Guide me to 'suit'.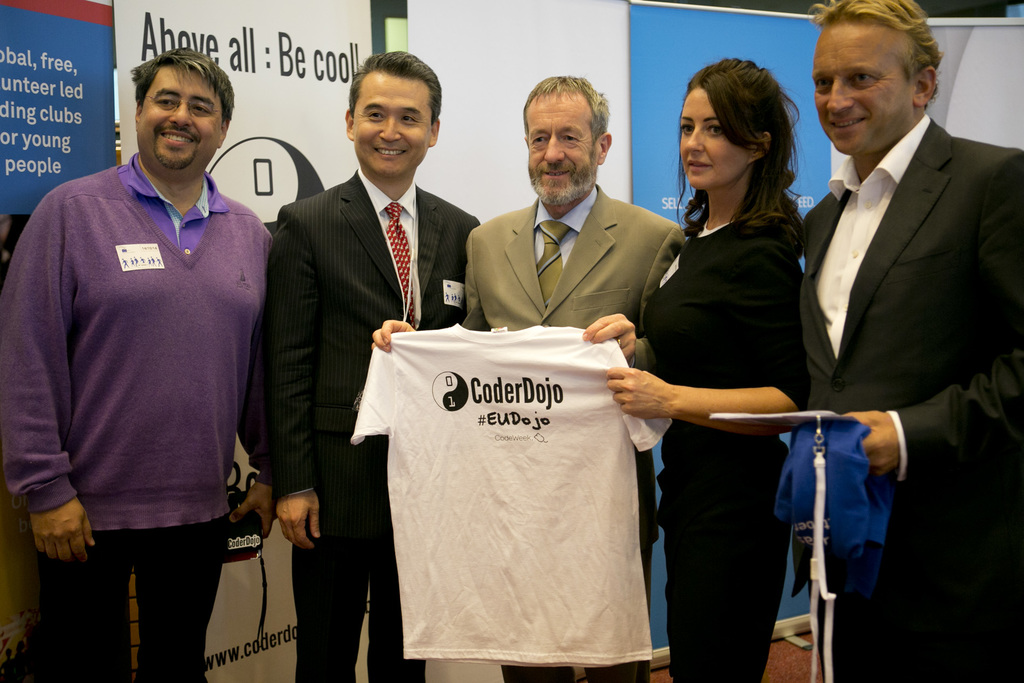
Guidance: 269, 165, 479, 682.
